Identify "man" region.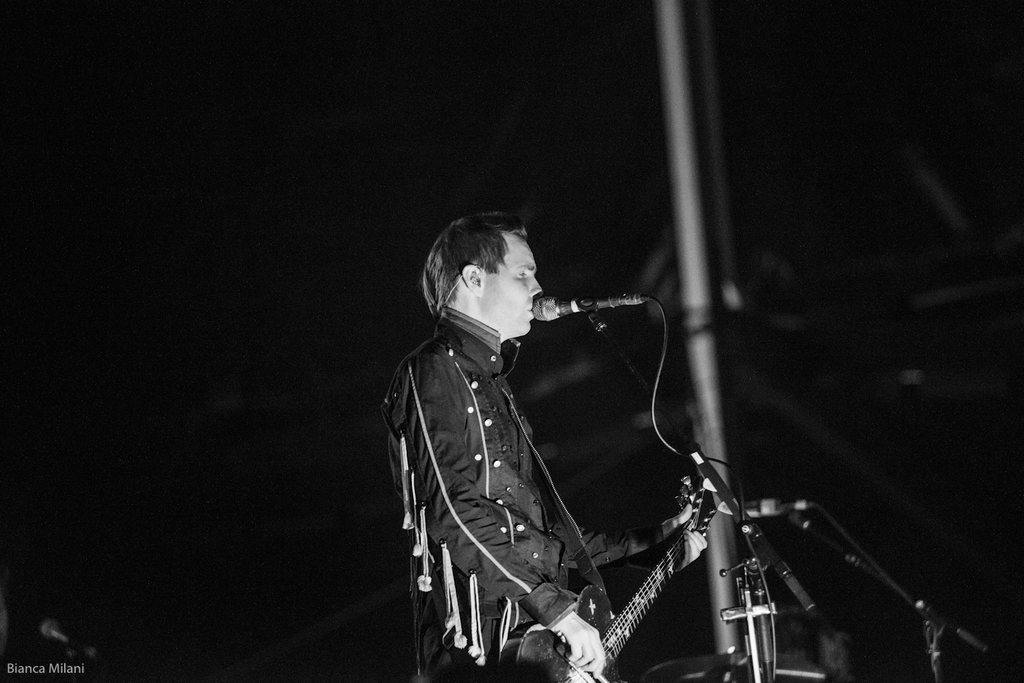
Region: [left=383, top=193, right=651, bottom=682].
